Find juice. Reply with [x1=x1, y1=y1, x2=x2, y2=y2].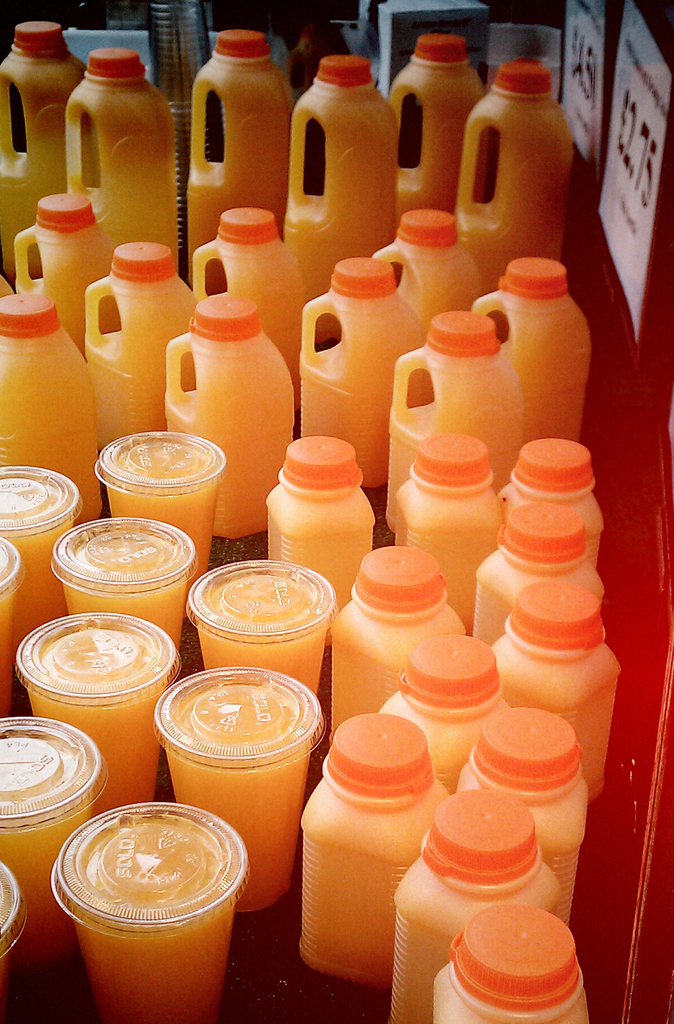
[x1=0, y1=729, x2=93, y2=972].
